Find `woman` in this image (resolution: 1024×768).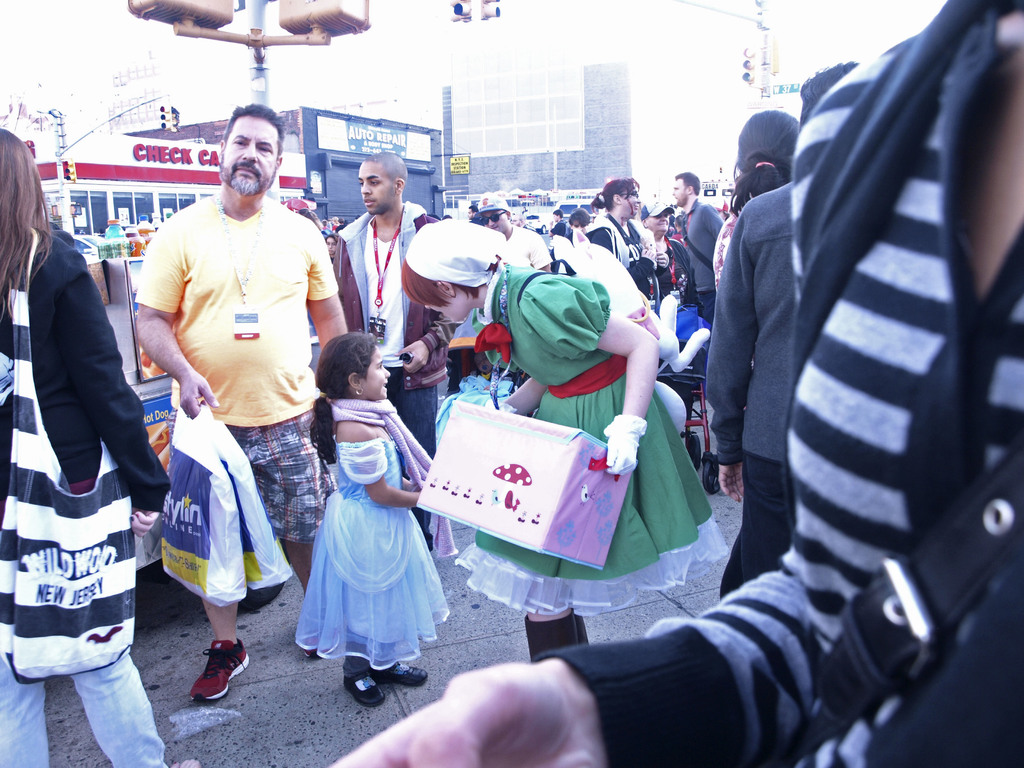
0:115:207:767.
